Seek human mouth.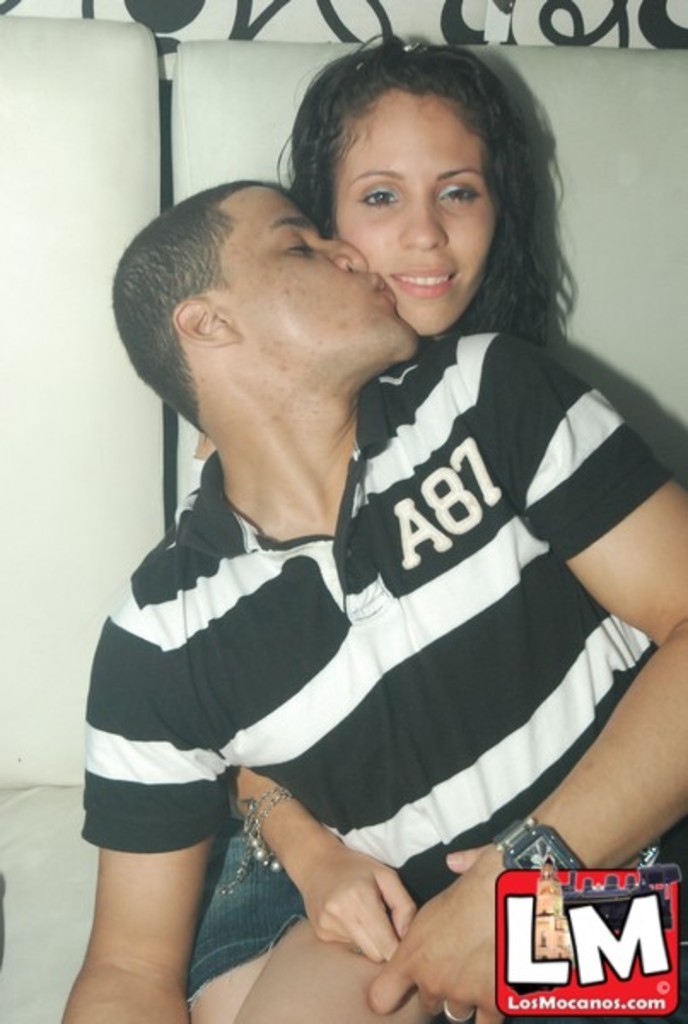
<box>370,271,396,305</box>.
